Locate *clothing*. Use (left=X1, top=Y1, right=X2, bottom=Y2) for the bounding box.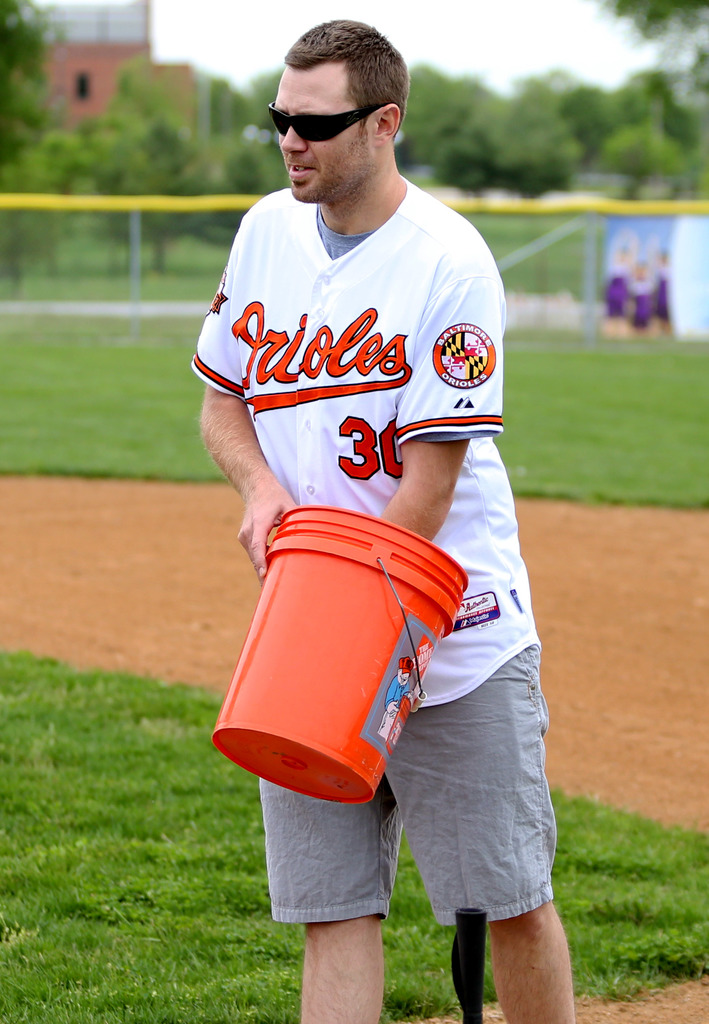
(left=195, top=187, right=554, bottom=927).
